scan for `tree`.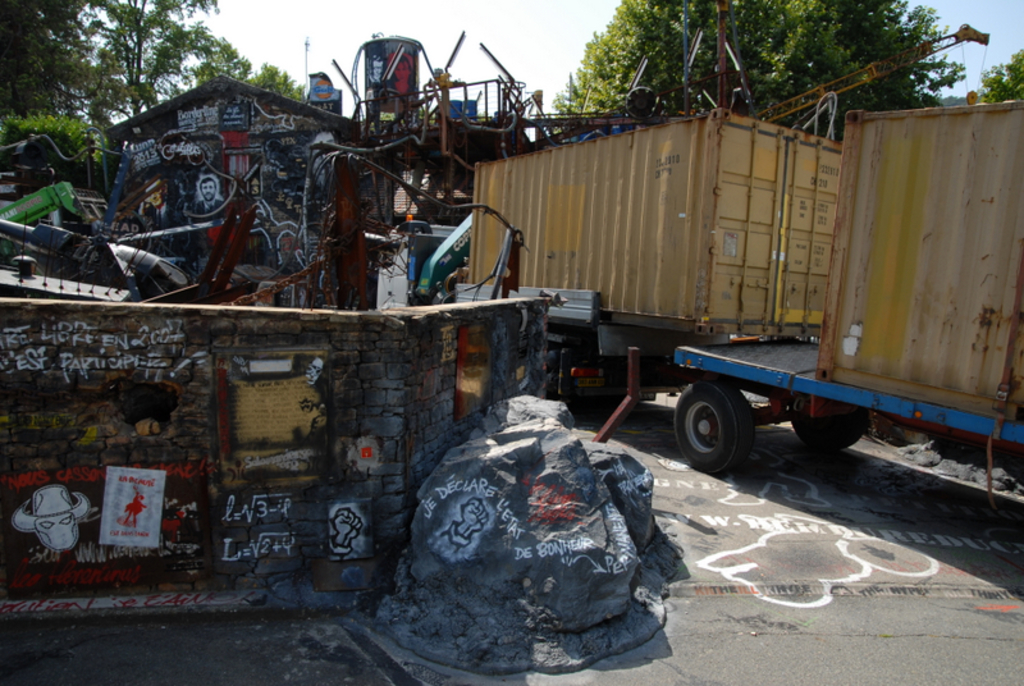
Scan result: 0:0:142:137.
